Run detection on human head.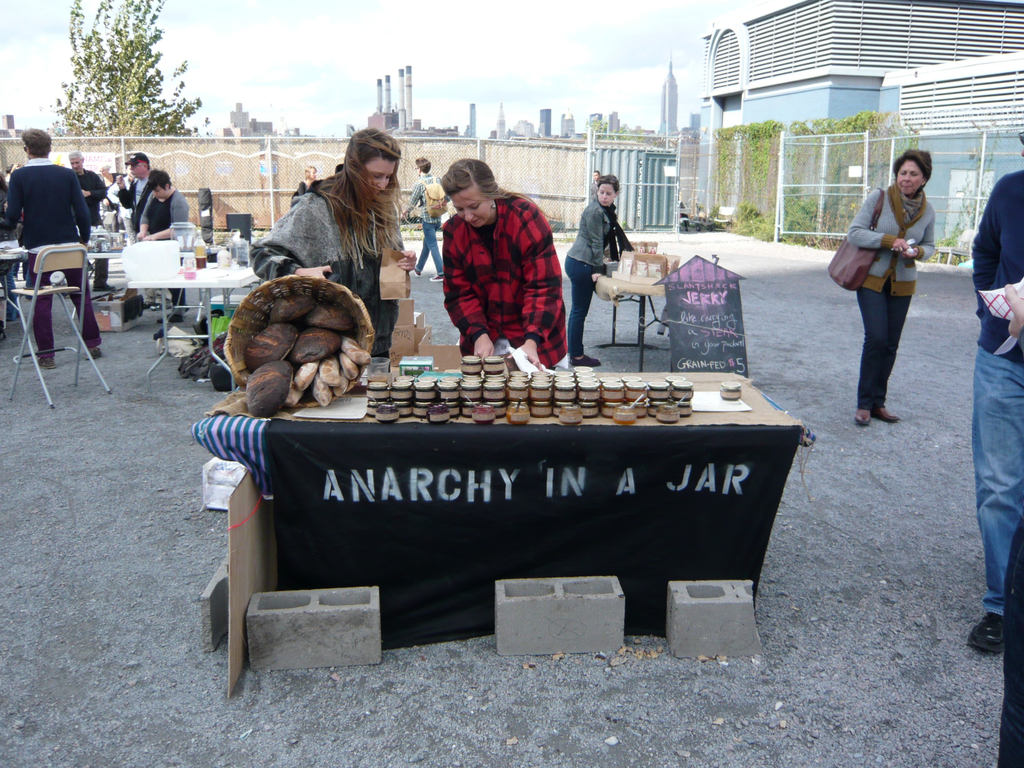
Result: left=436, top=160, right=563, bottom=228.
